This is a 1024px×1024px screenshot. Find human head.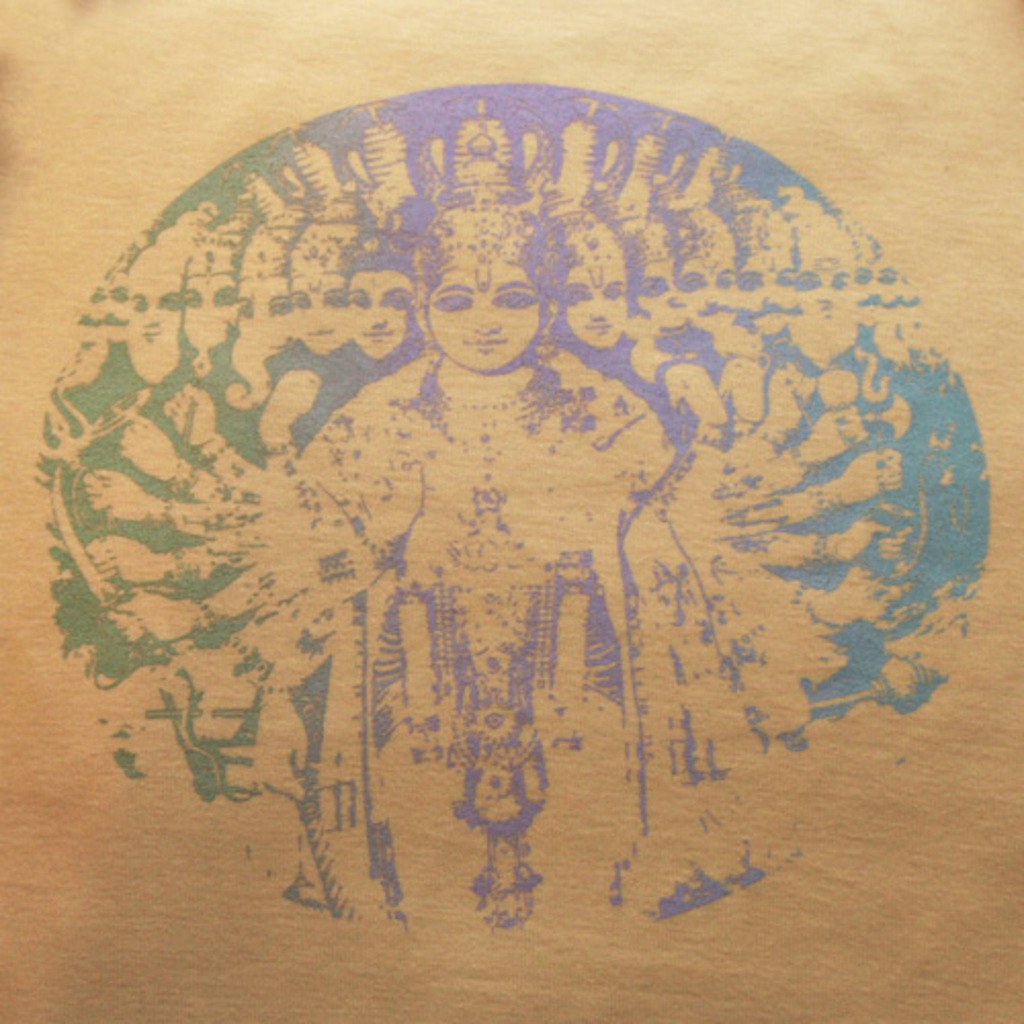
Bounding box: <bbox>850, 215, 881, 322</bbox>.
